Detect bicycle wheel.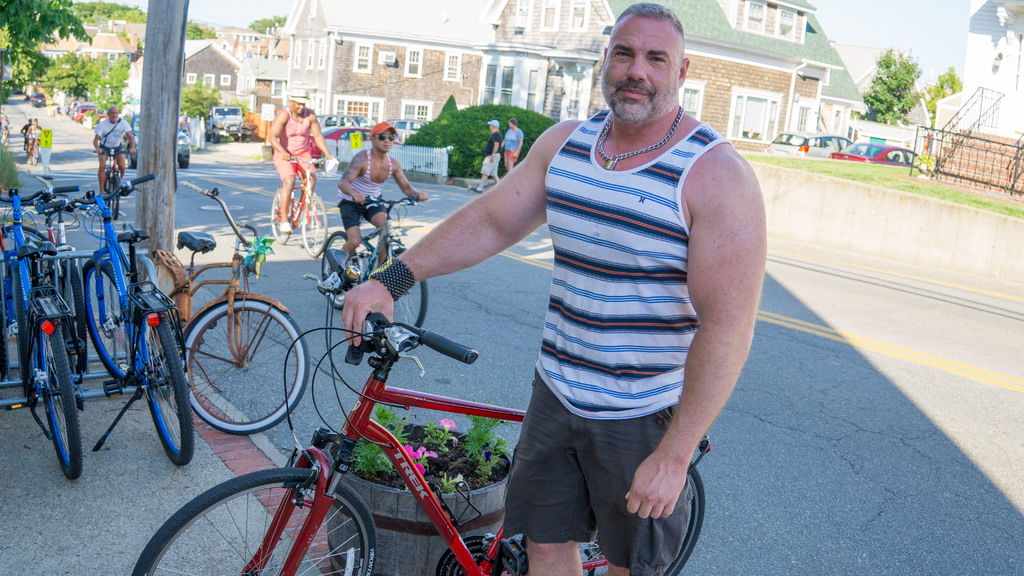
Detected at [left=302, top=195, right=327, bottom=256].
